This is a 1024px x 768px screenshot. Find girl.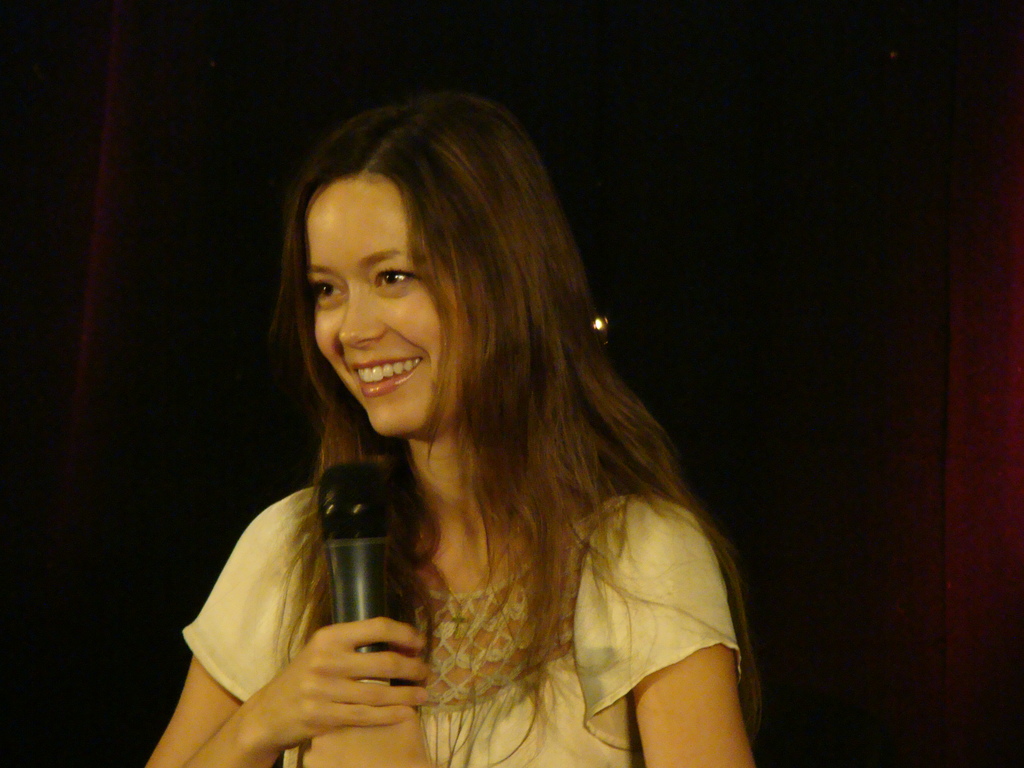
Bounding box: [147,88,767,767].
